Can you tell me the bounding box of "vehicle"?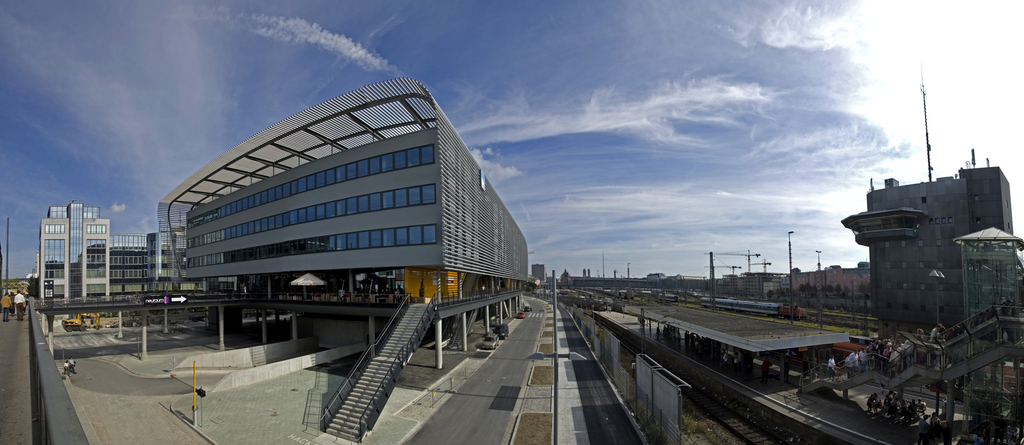
x1=481 y1=332 x2=500 y2=352.
